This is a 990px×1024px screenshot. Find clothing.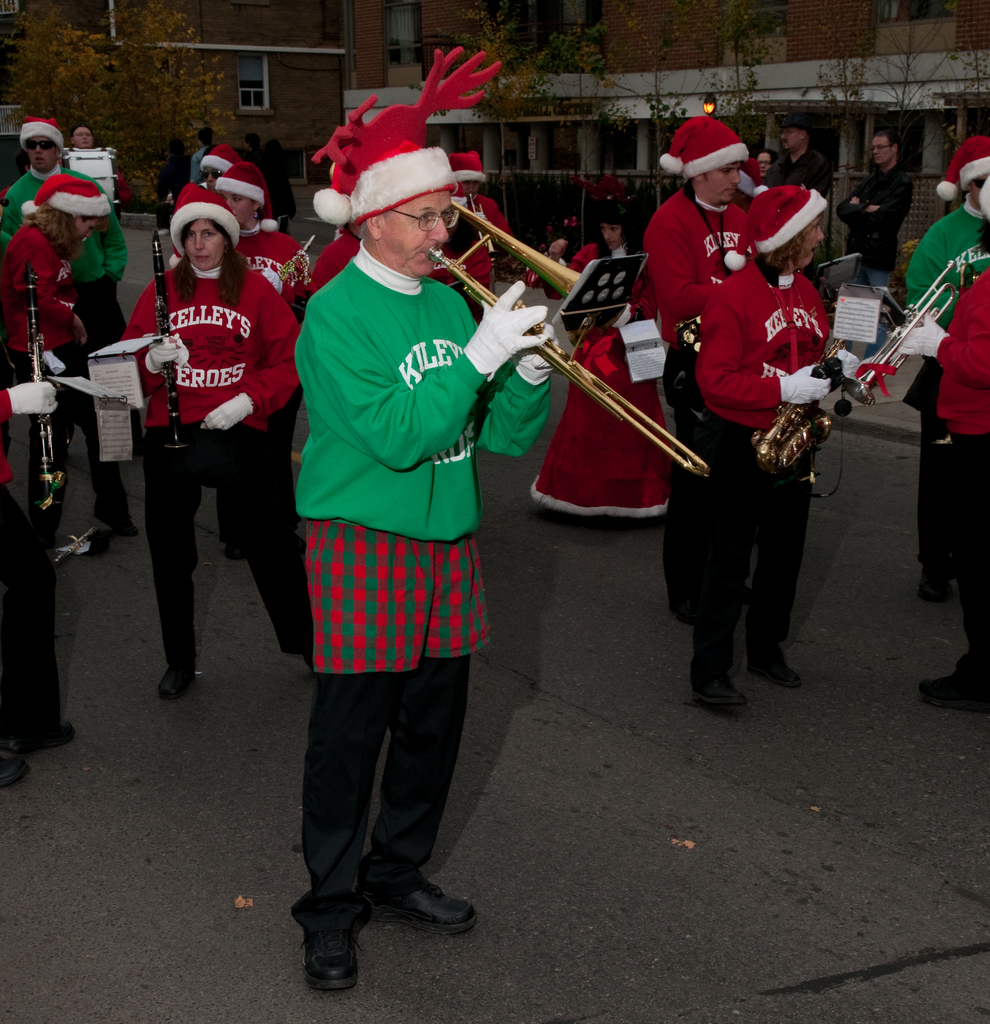
Bounding box: x1=629, y1=178, x2=775, y2=582.
